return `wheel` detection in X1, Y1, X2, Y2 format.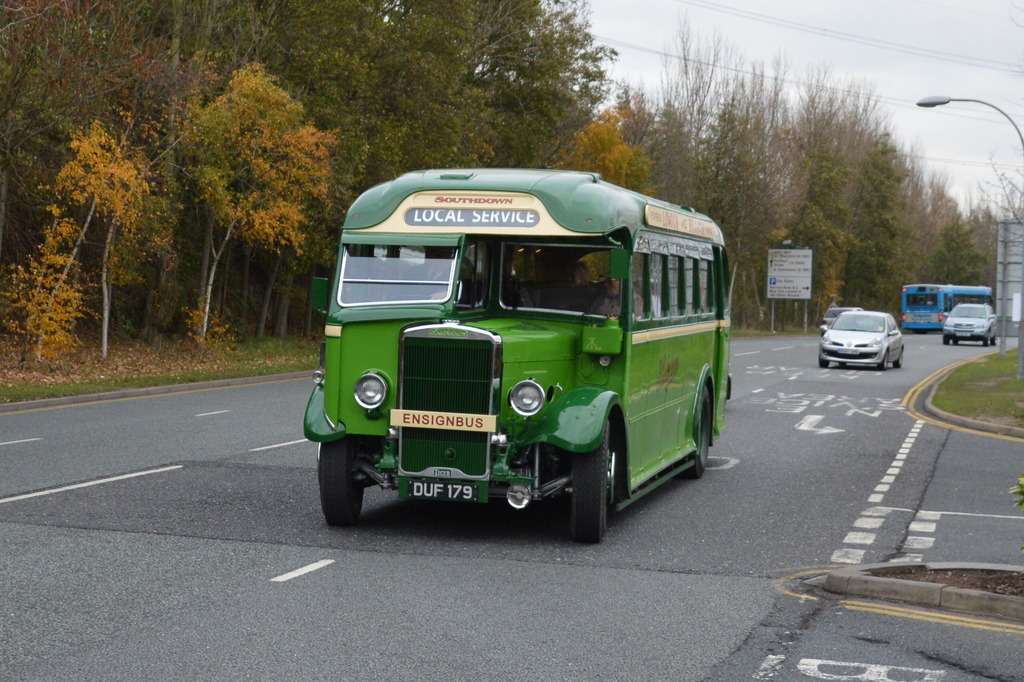
981, 330, 990, 348.
